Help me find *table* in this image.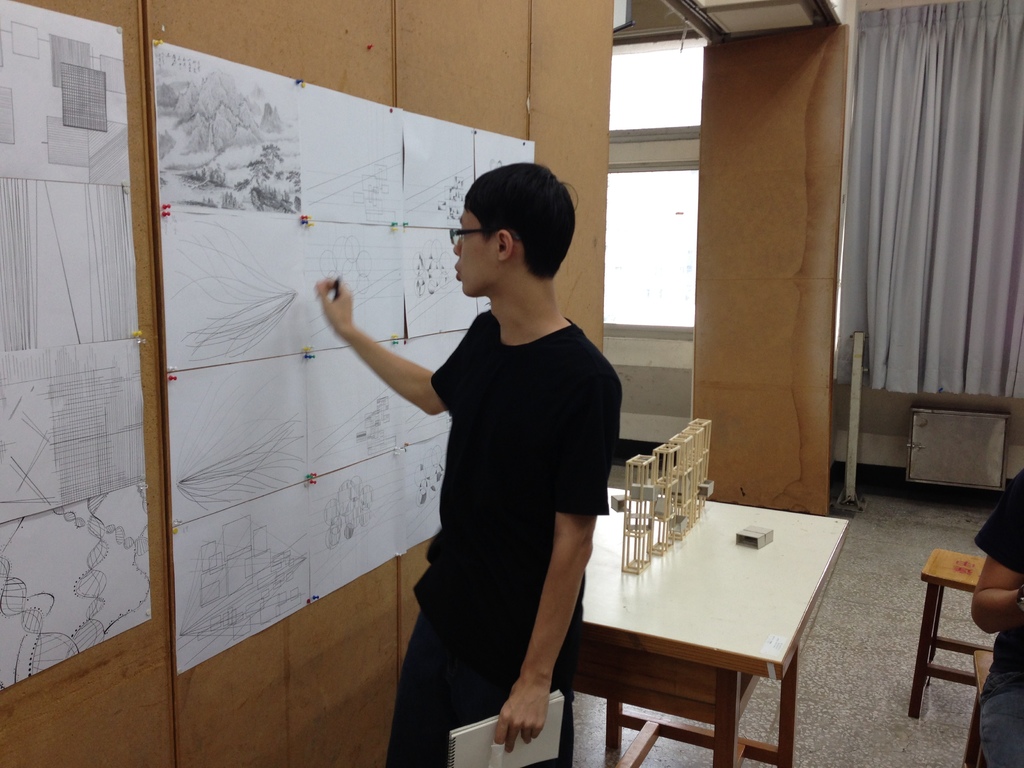
Found it: 554, 477, 860, 767.
